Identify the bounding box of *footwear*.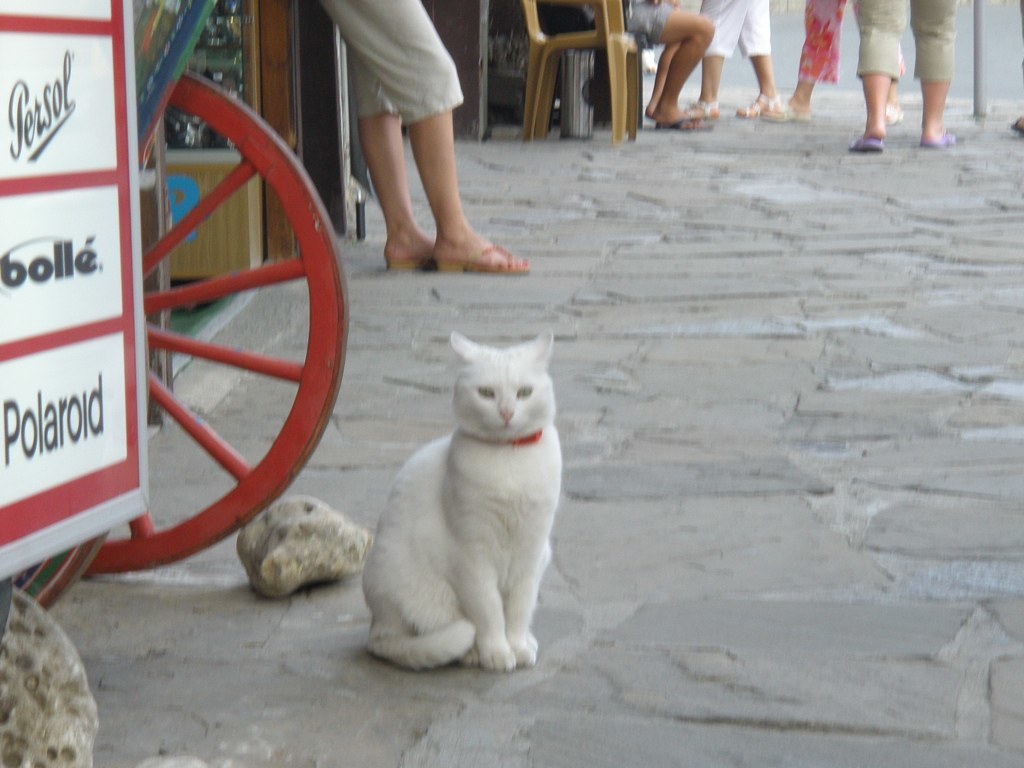
bbox=[655, 111, 715, 133].
